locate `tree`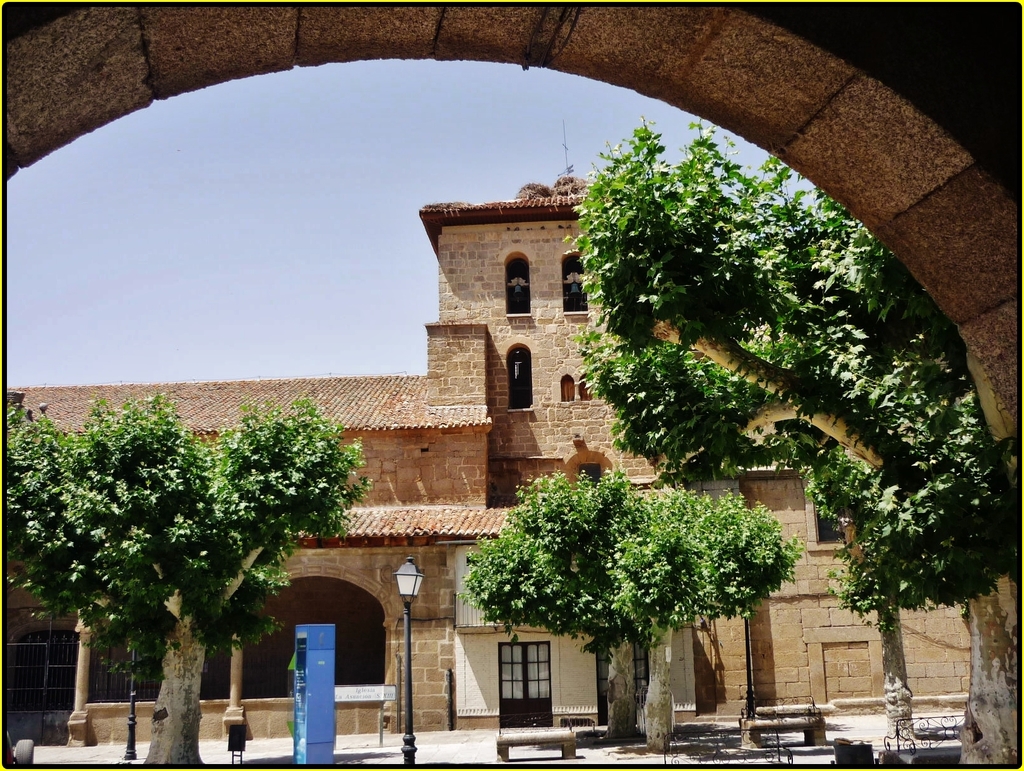
x1=615, y1=486, x2=803, y2=759
